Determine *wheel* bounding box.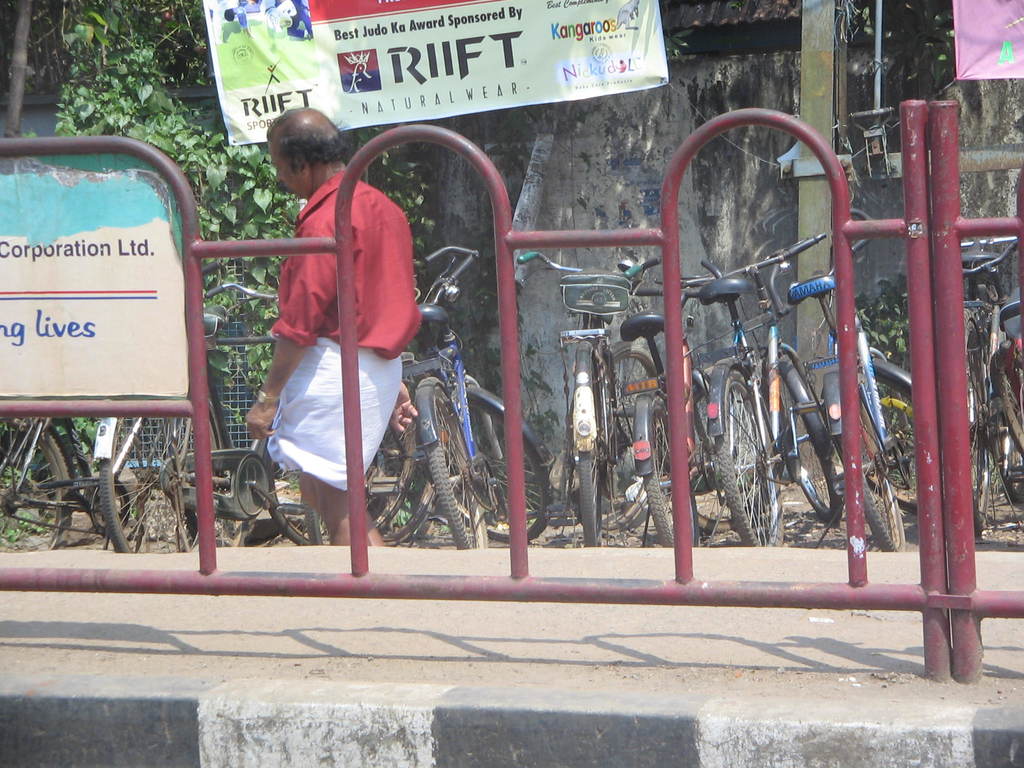
Determined: detection(97, 410, 196, 559).
